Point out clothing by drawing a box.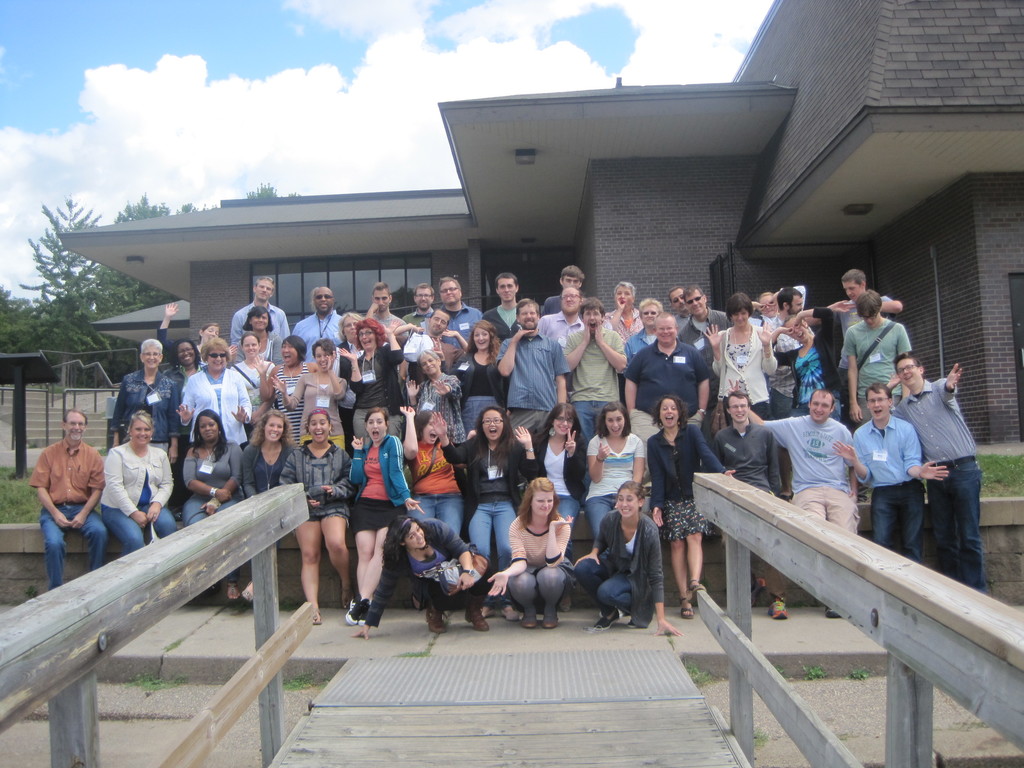
bbox=(889, 378, 982, 590).
